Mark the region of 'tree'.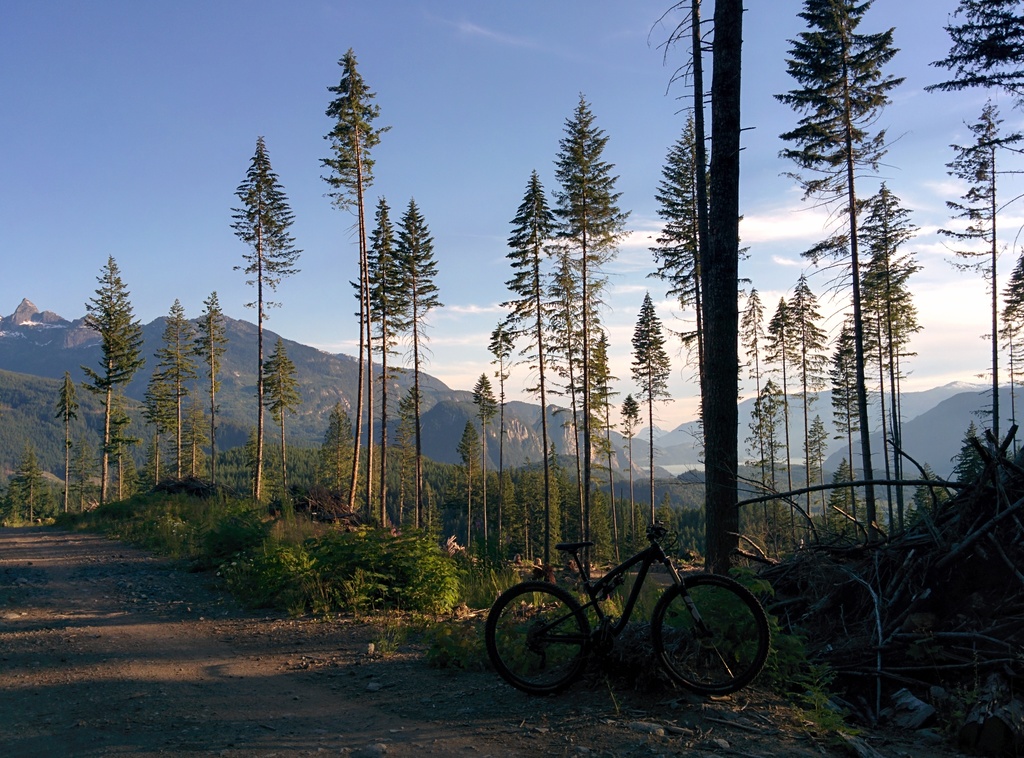
Region: (649,104,751,487).
